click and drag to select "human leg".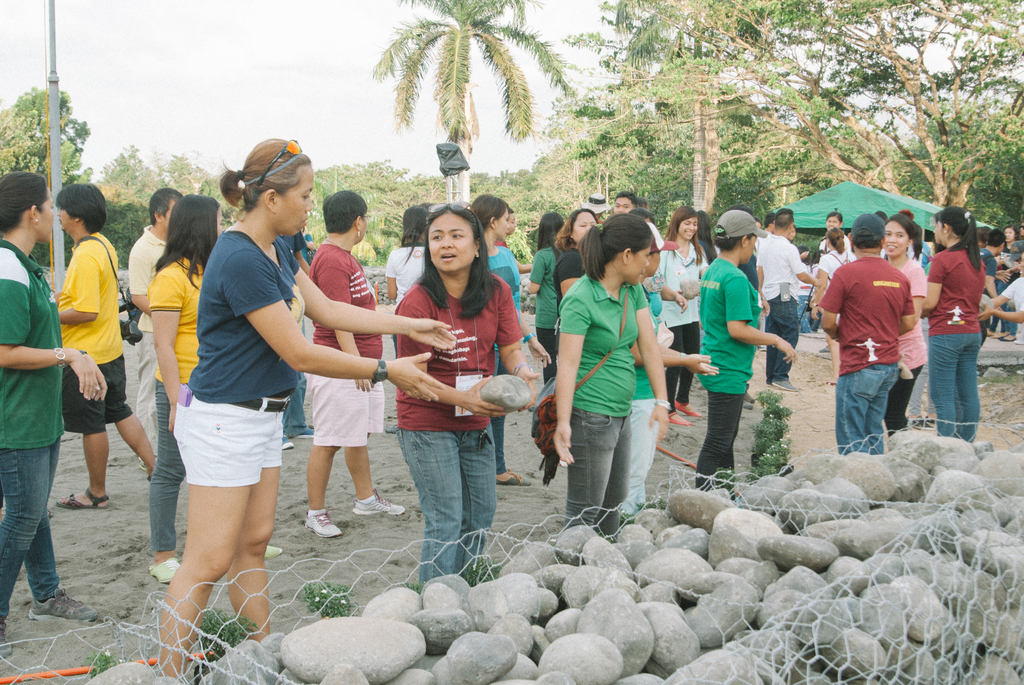
Selection: x1=566, y1=408, x2=625, y2=534.
